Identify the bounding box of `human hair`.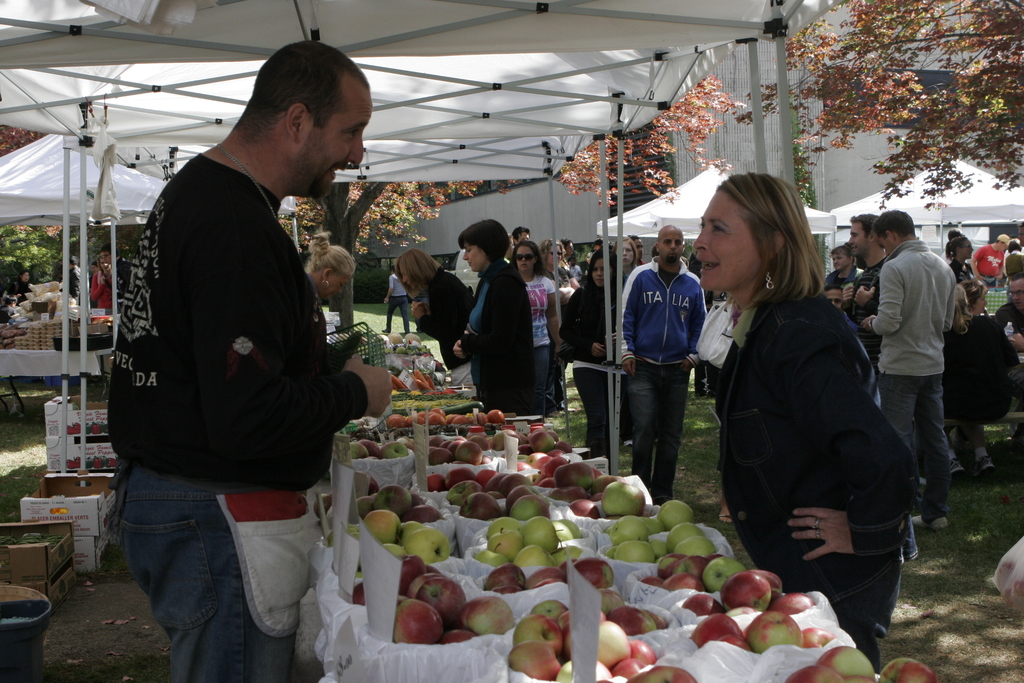
BBox(691, 166, 809, 316).
